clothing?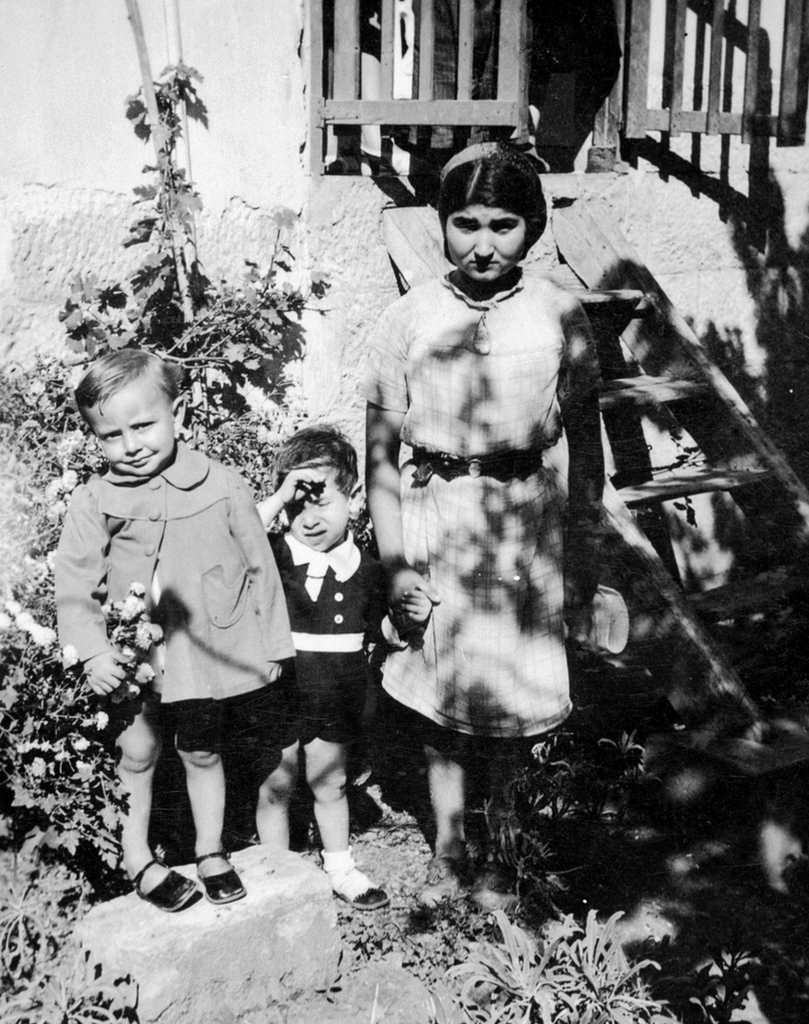
pyautogui.locateOnScreen(49, 439, 305, 714)
